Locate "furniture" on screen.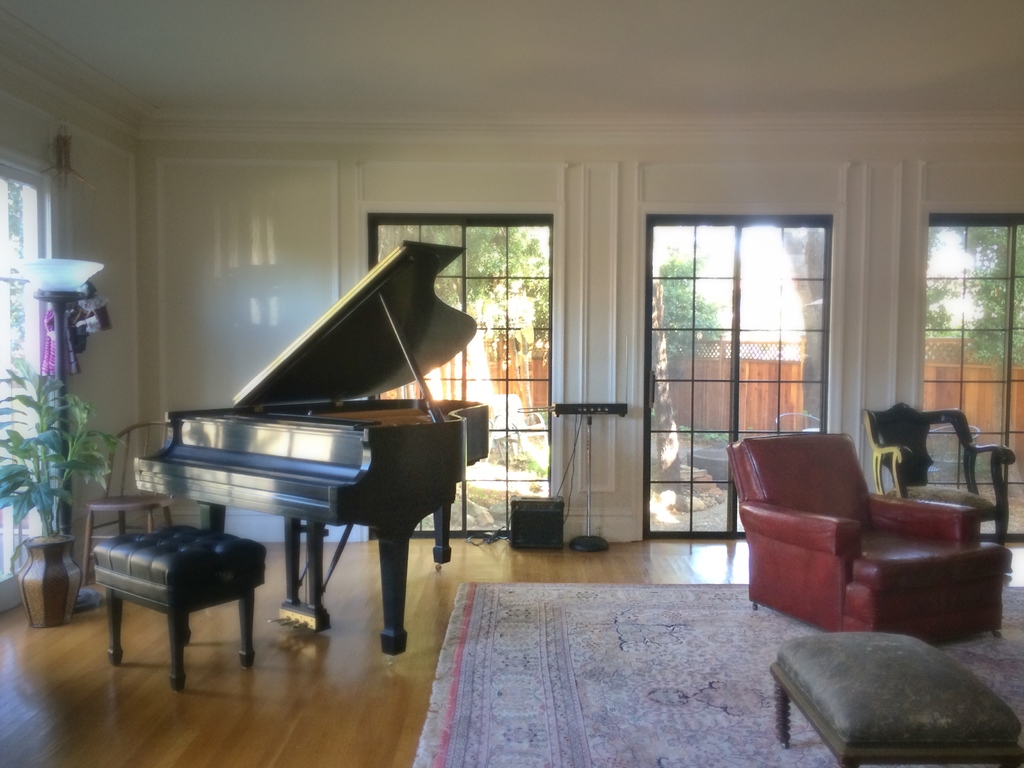
On screen at left=83, top=421, right=175, bottom=585.
